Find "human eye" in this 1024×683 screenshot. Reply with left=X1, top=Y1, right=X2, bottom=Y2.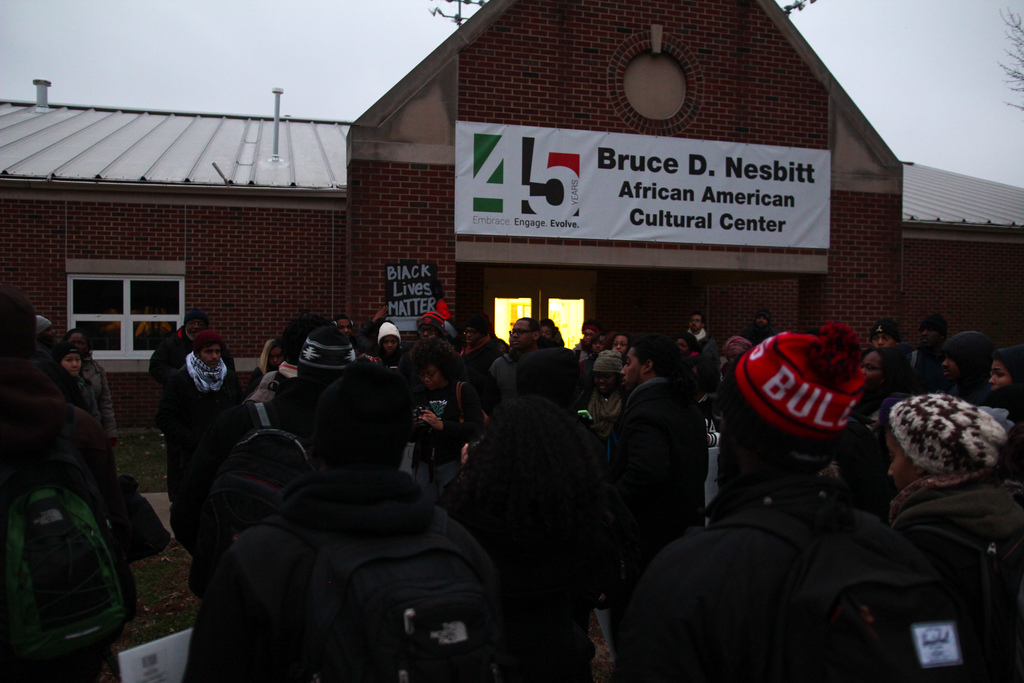
left=625, top=359, right=630, bottom=366.
